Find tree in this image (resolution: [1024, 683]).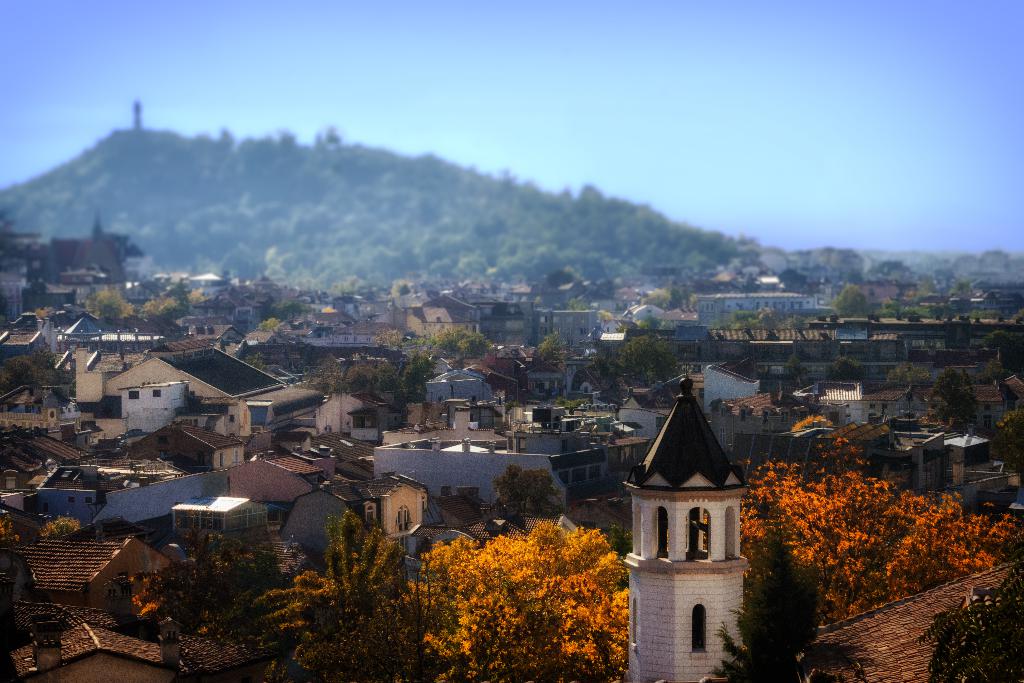
bbox=(910, 561, 1023, 682).
